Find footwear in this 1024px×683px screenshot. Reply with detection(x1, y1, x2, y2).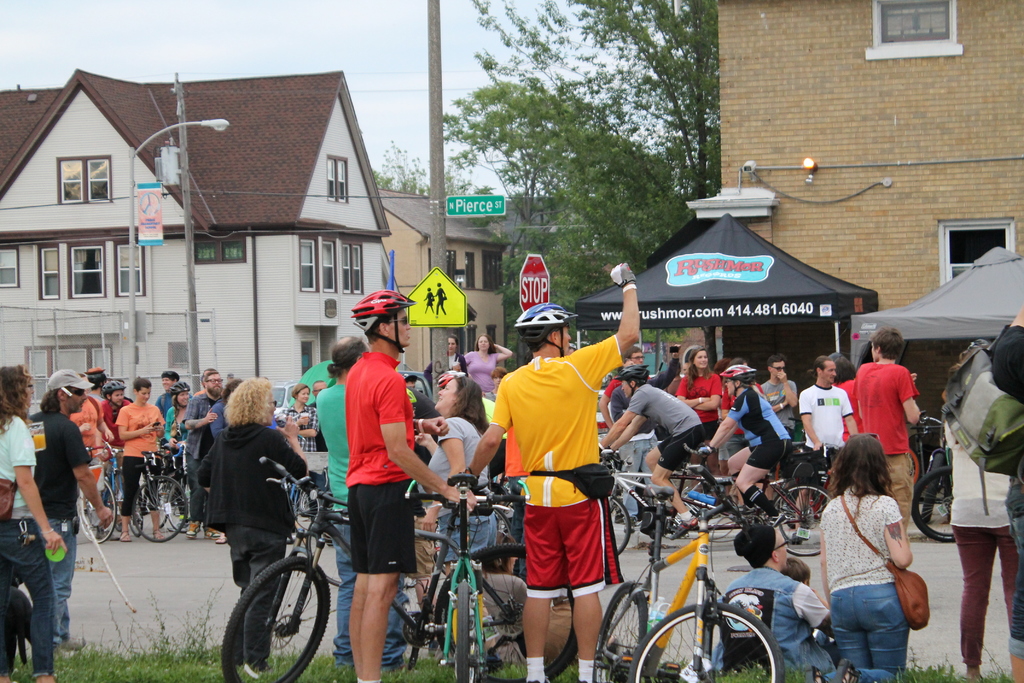
detection(215, 537, 226, 544).
